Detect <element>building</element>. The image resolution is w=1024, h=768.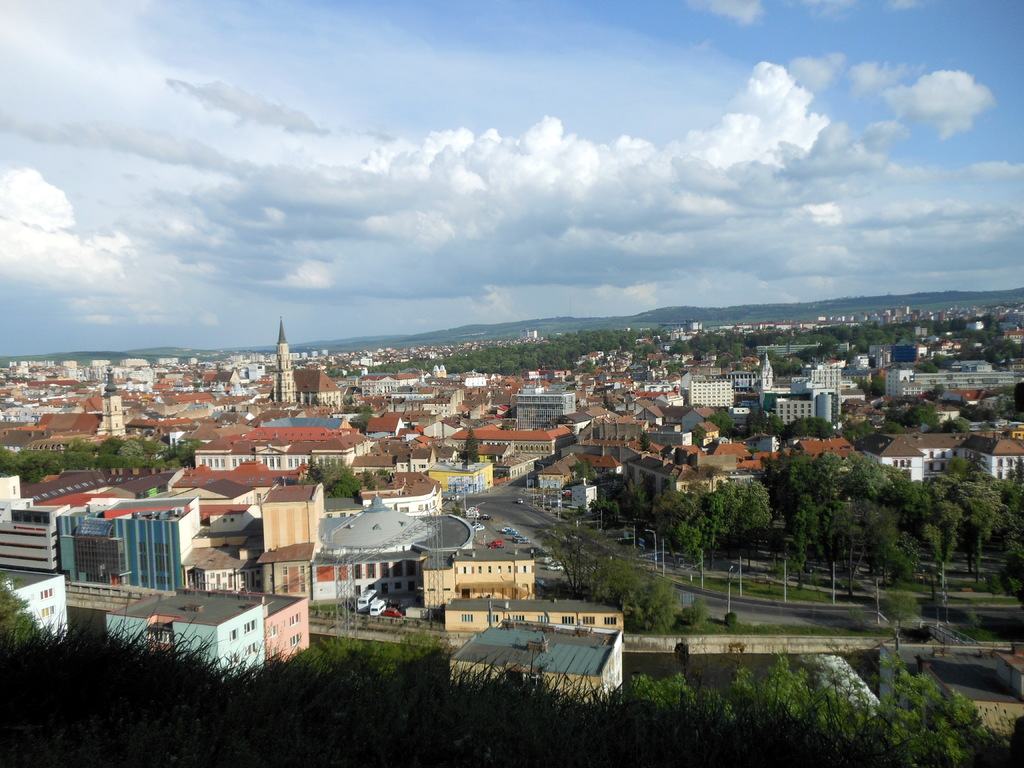
bbox=[516, 386, 575, 431].
